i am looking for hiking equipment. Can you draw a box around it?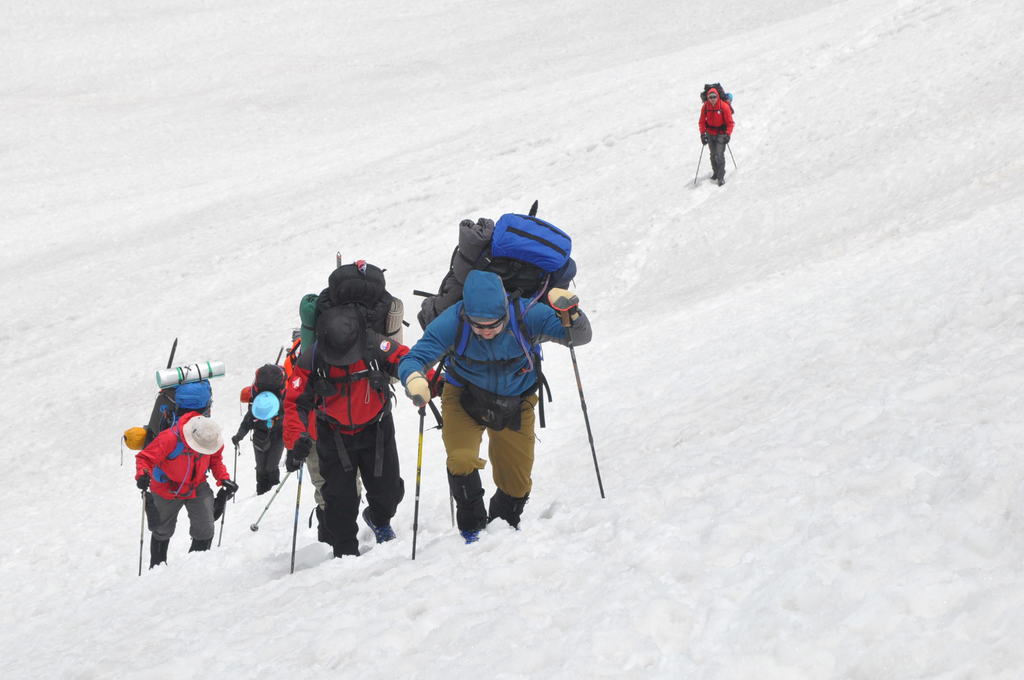
Sure, the bounding box is bbox=[408, 398, 420, 559].
